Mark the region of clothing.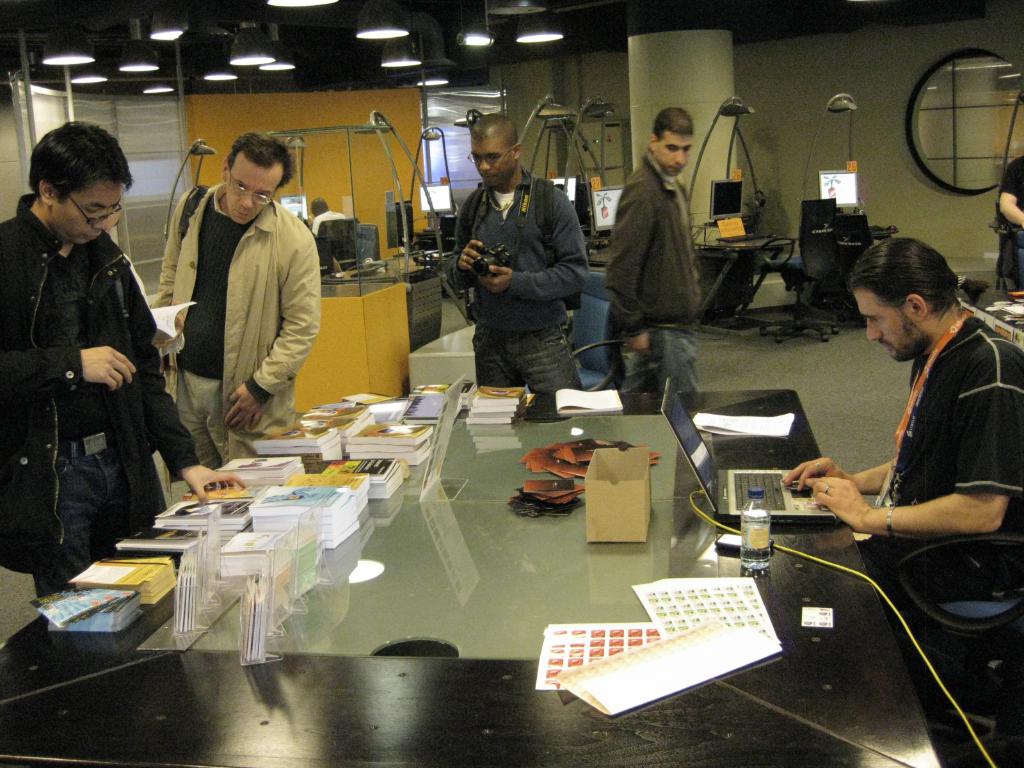
Region: bbox(856, 311, 1023, 602).
